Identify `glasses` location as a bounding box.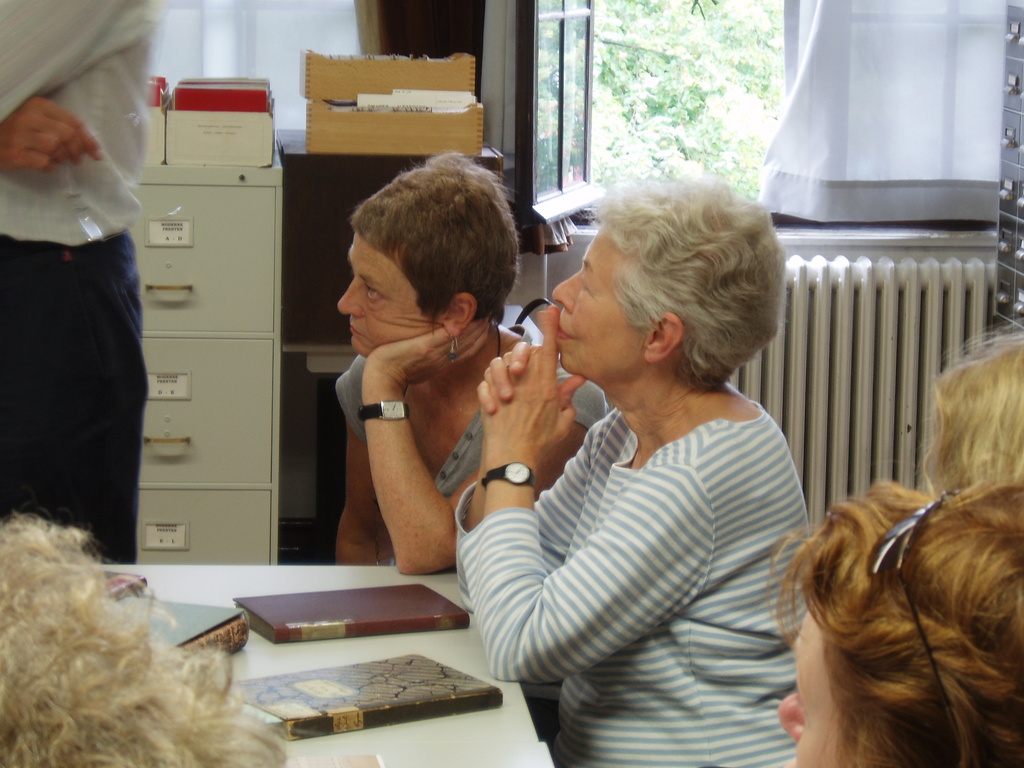
(x1=863, y1=481, x2=964, y2=759).
